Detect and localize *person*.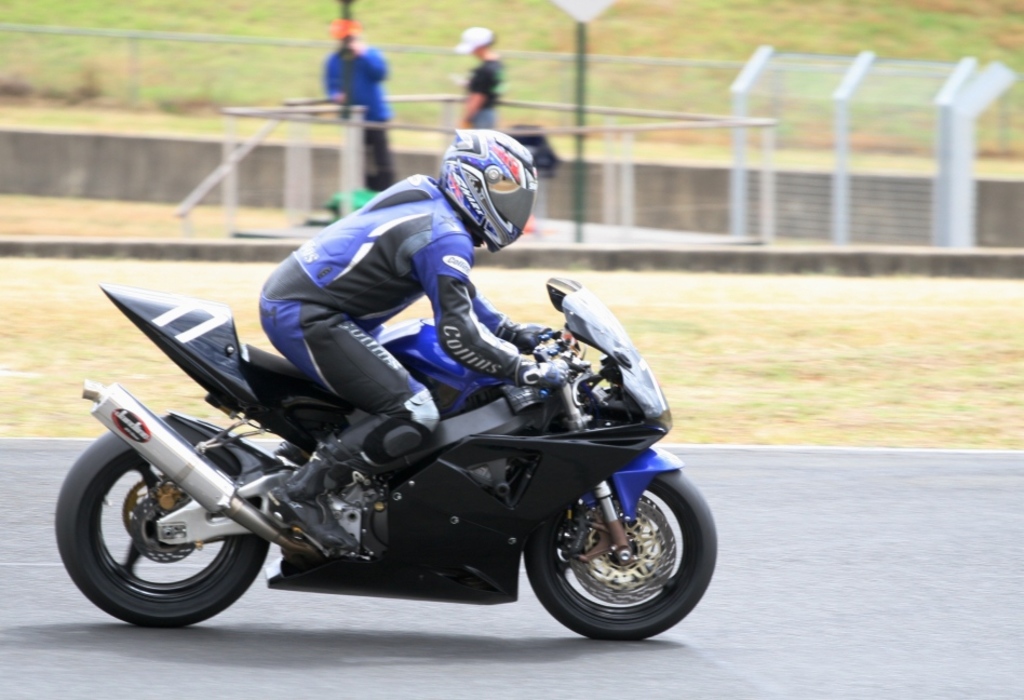
Localized at 264/129/572/560.
